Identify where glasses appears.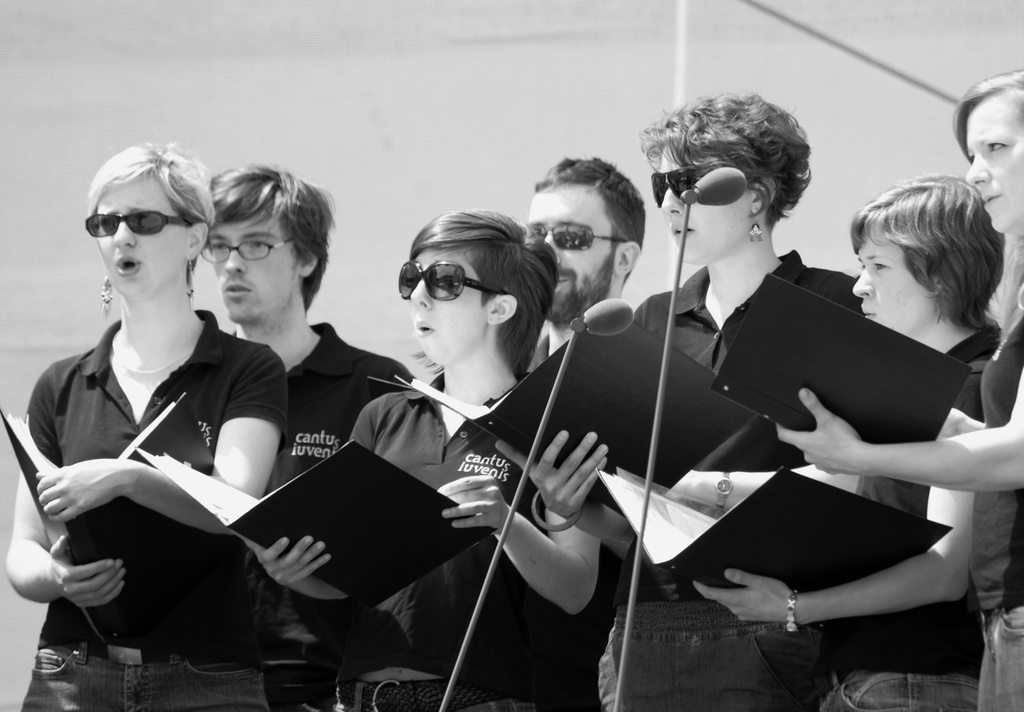
Appears at crop(396, 258, 499, 302).
